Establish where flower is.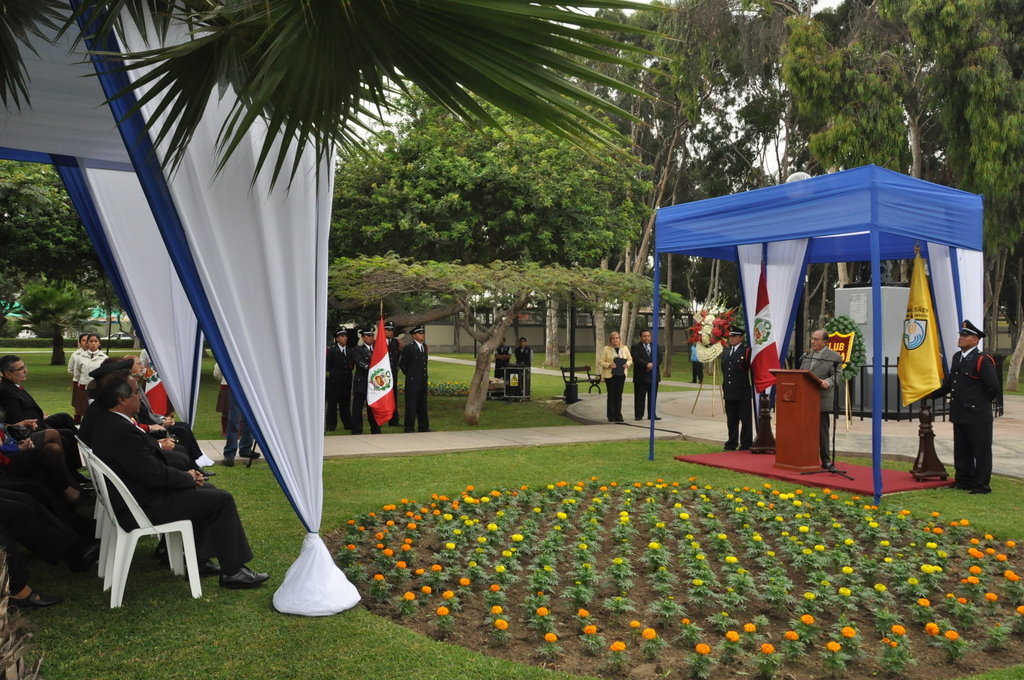
Established at pyautogui.locateOnScreen(869, 519, 879, 528).
